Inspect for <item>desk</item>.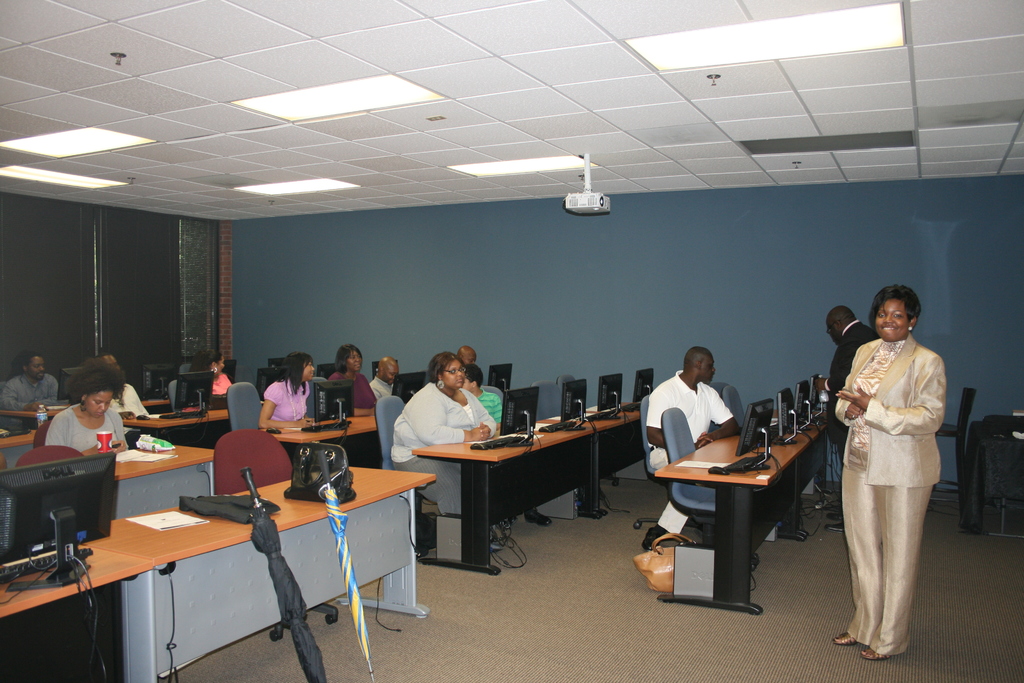
Inspection: (394,411,646,570).
